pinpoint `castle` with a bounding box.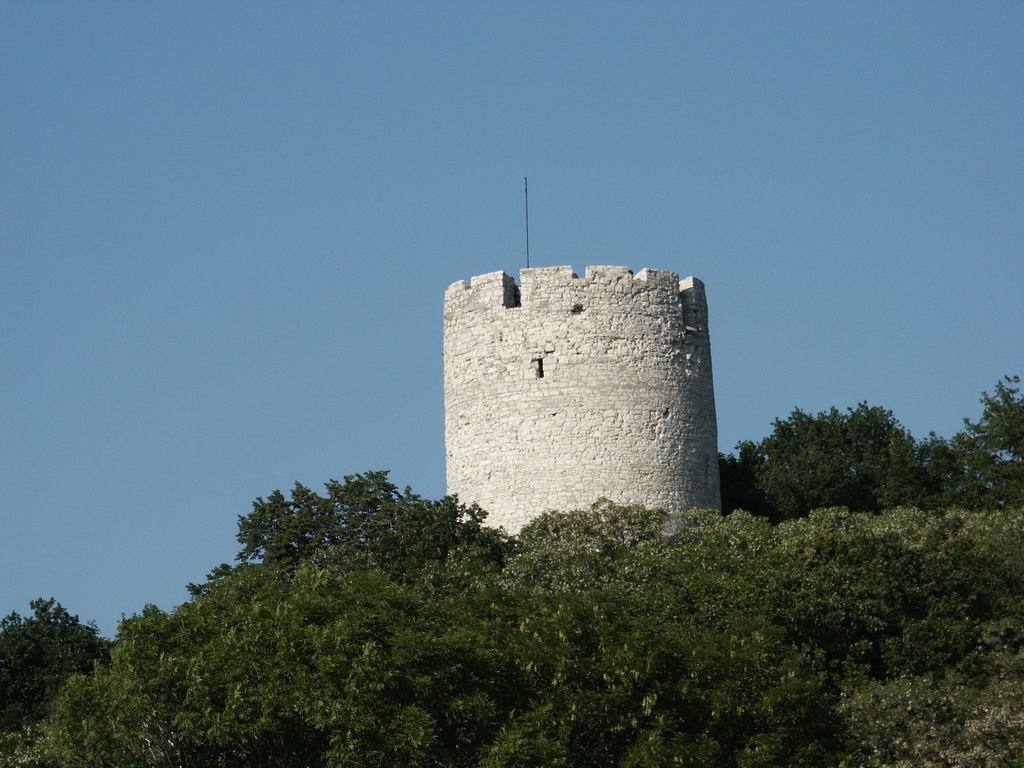
444/173/723/579.
